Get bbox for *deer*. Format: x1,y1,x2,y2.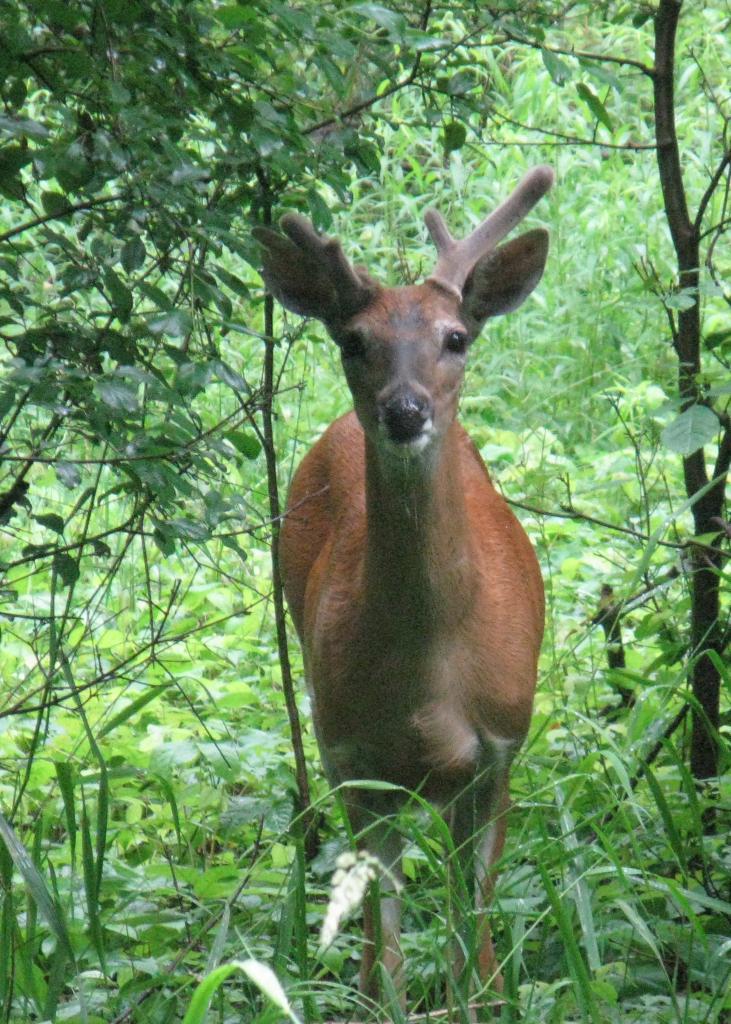
275,164,548,1021.
